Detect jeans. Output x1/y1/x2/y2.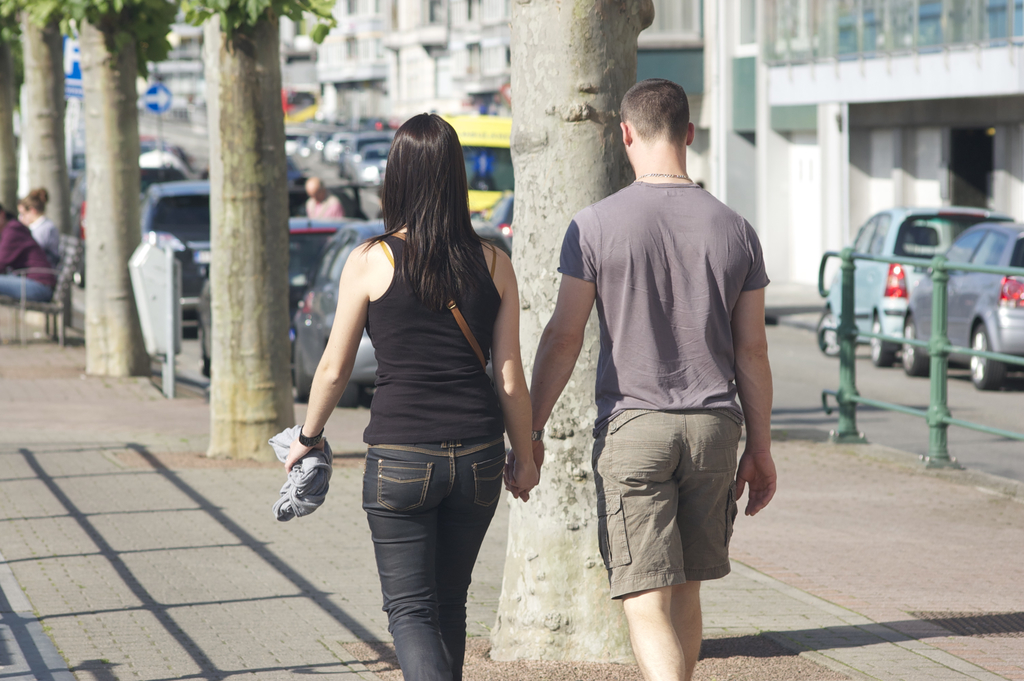
3/277/50/299.
